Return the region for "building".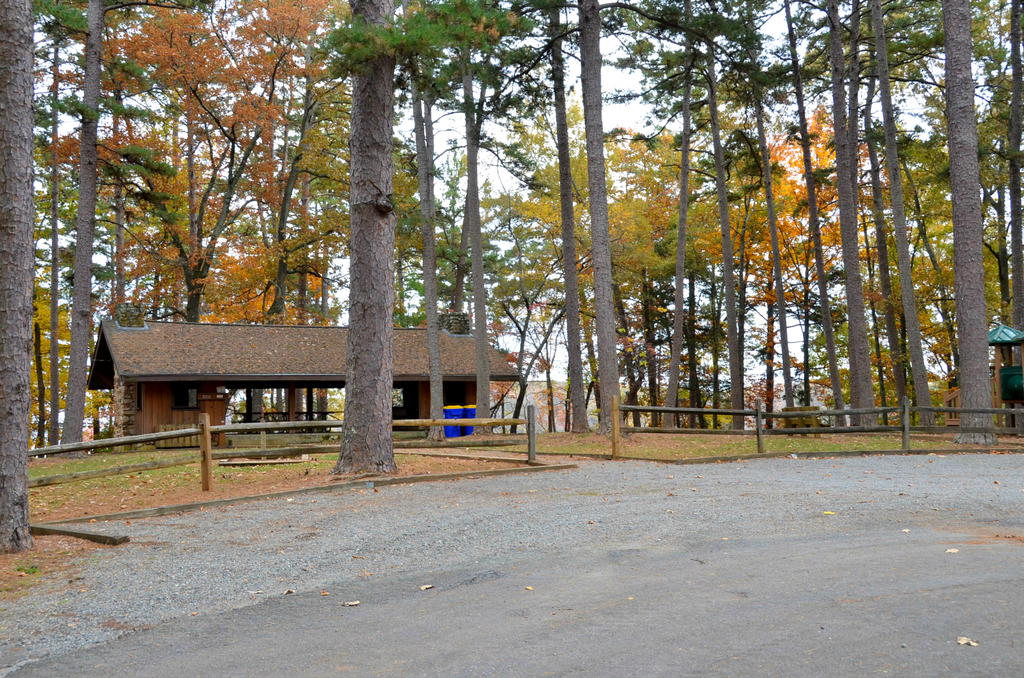
bbox=[941, 371, 995, 427].
